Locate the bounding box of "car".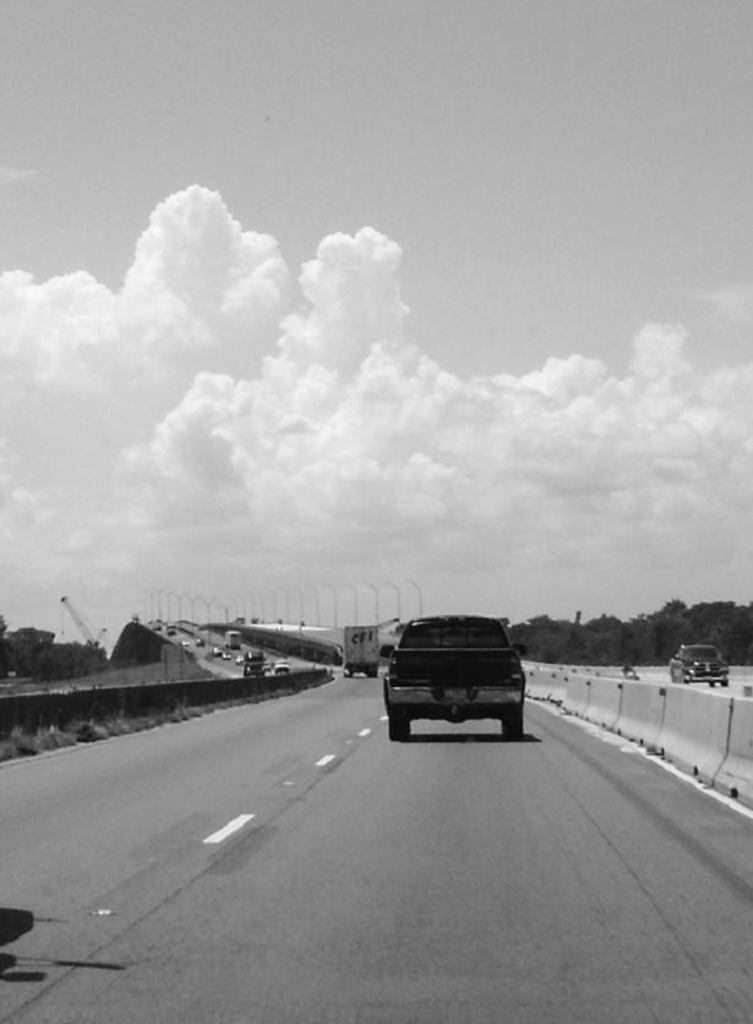
Bounding box: {"left": 241, "top": 657, "right": 269, "bottom": 682}.
